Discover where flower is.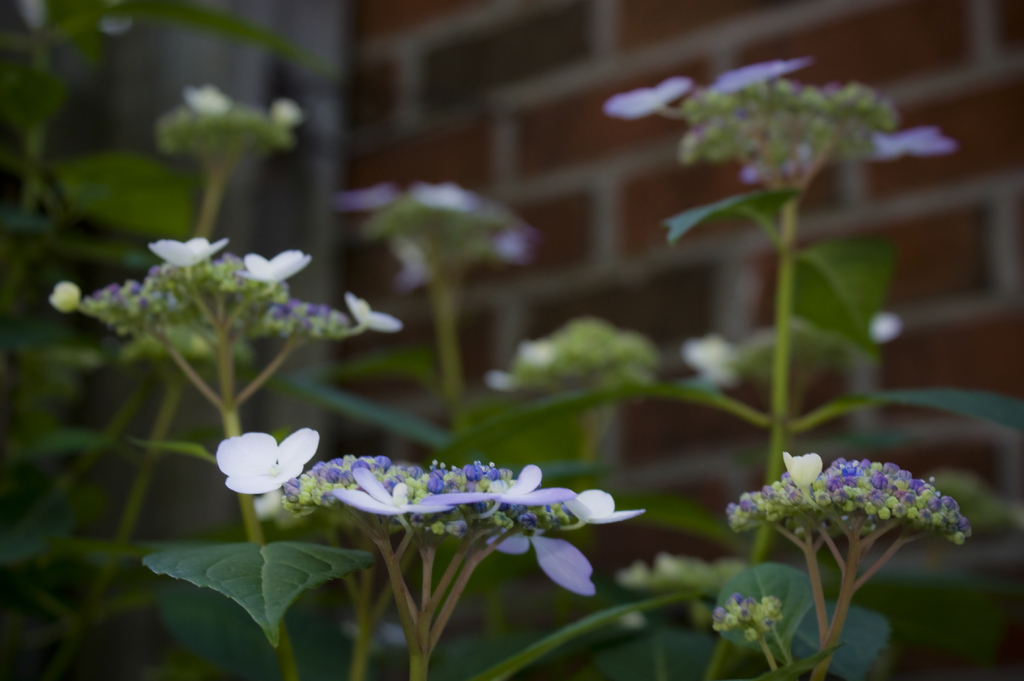
Discovered at (232,250,310,284).
